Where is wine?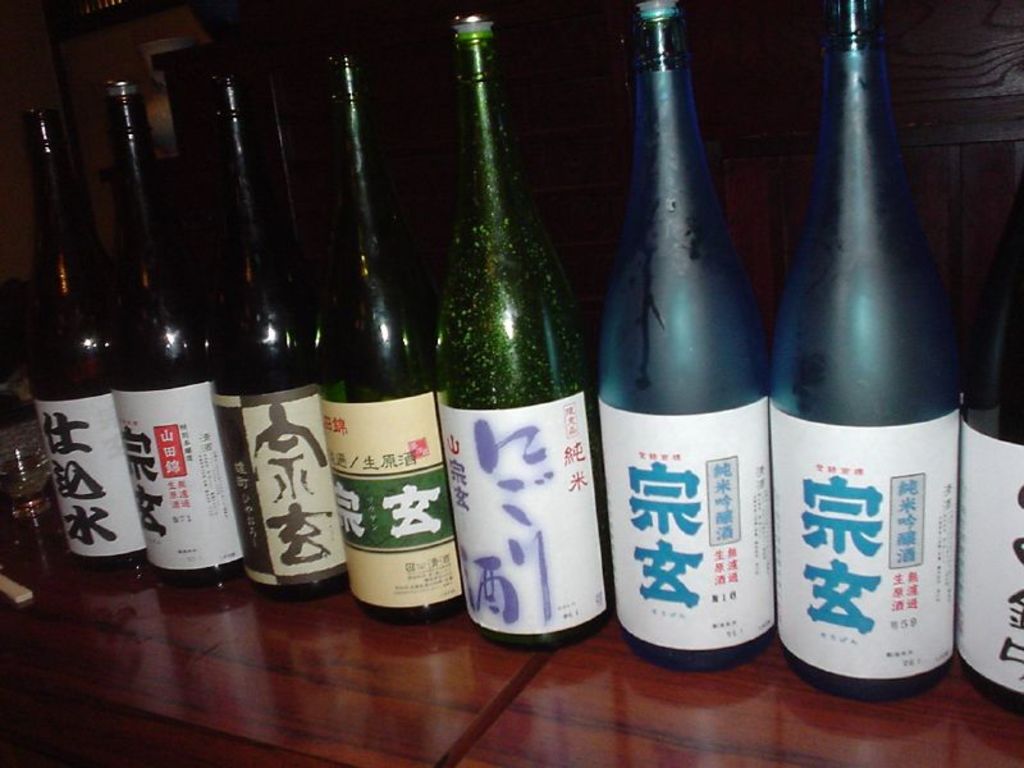
box(109, 91, 236, 591).
